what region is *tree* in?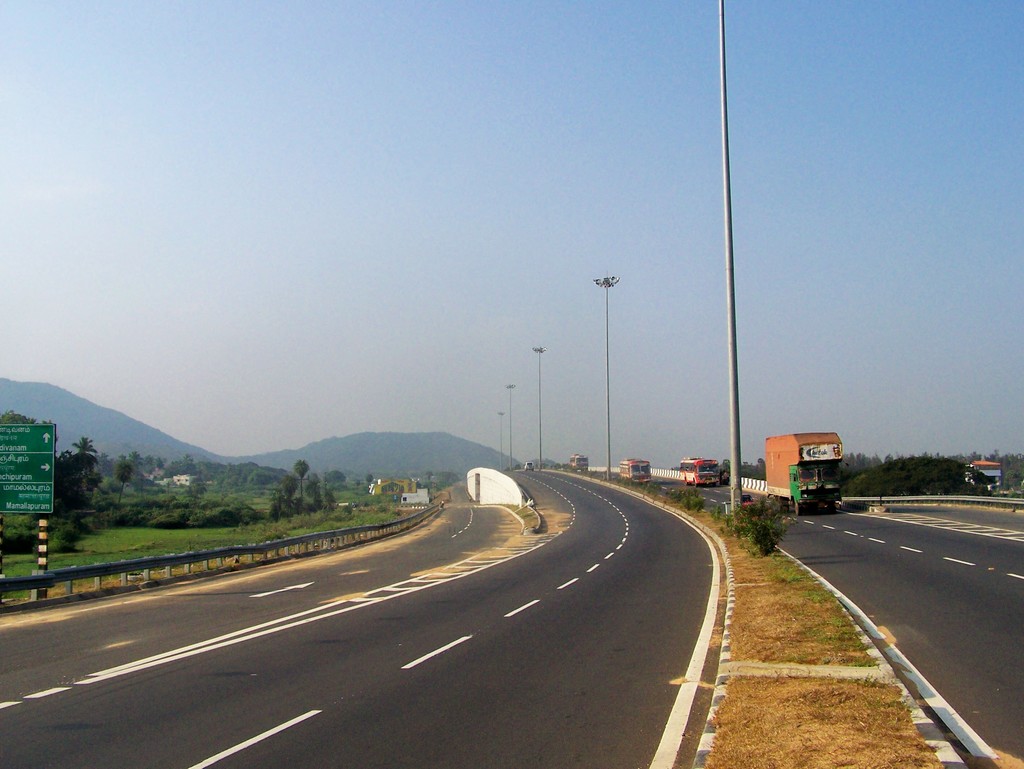
(116, 456, 132, 506).
